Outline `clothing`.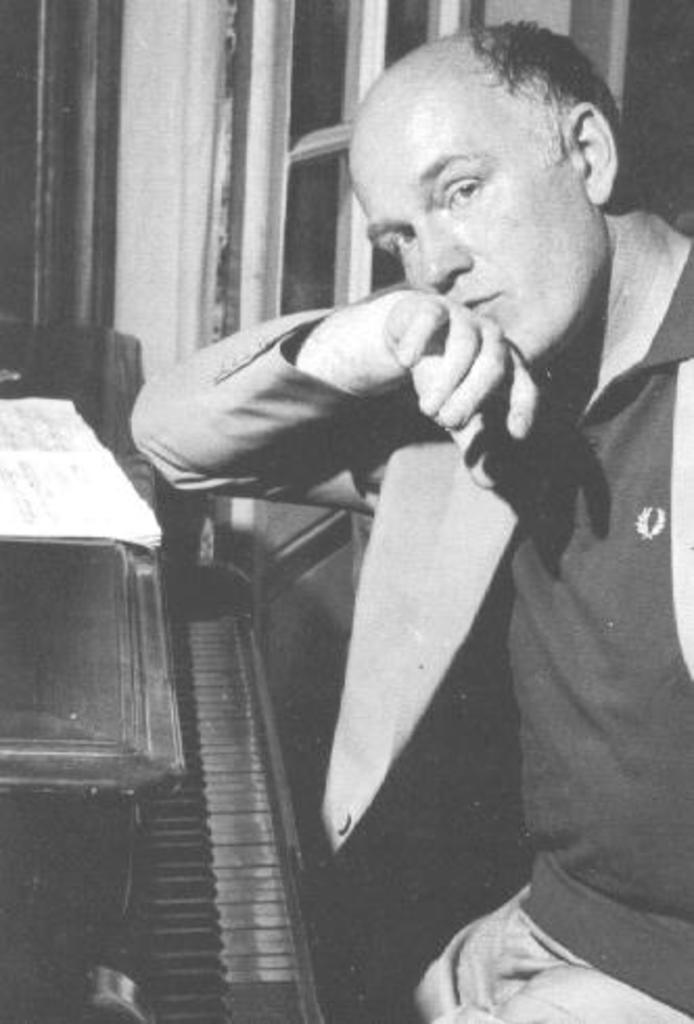
Outline: Rect(107, 203, 692, 1022).
